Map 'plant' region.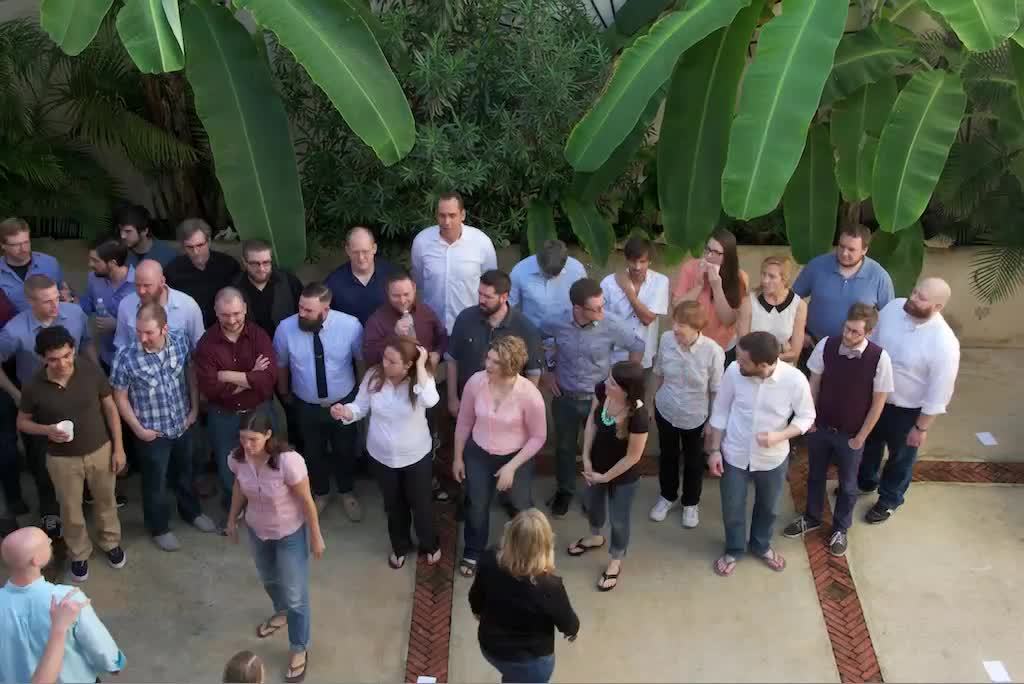
Mapped to {"x1": 579, "y1": 18, "x2": 1010, "y2": 301}.
